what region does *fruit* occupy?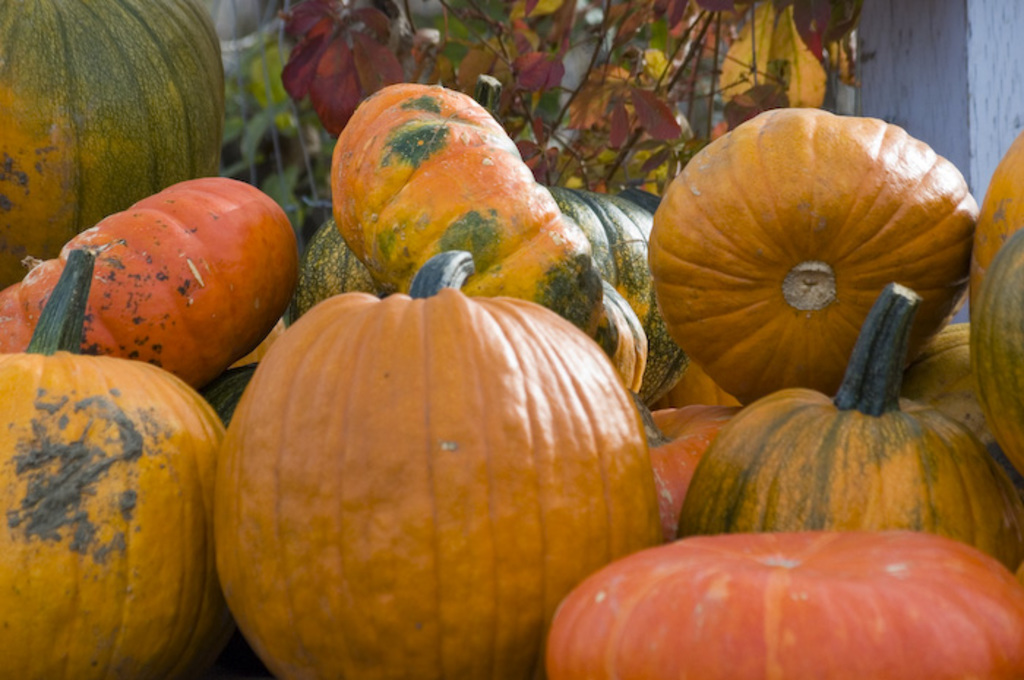
rect(581, 281, 654, 392).
